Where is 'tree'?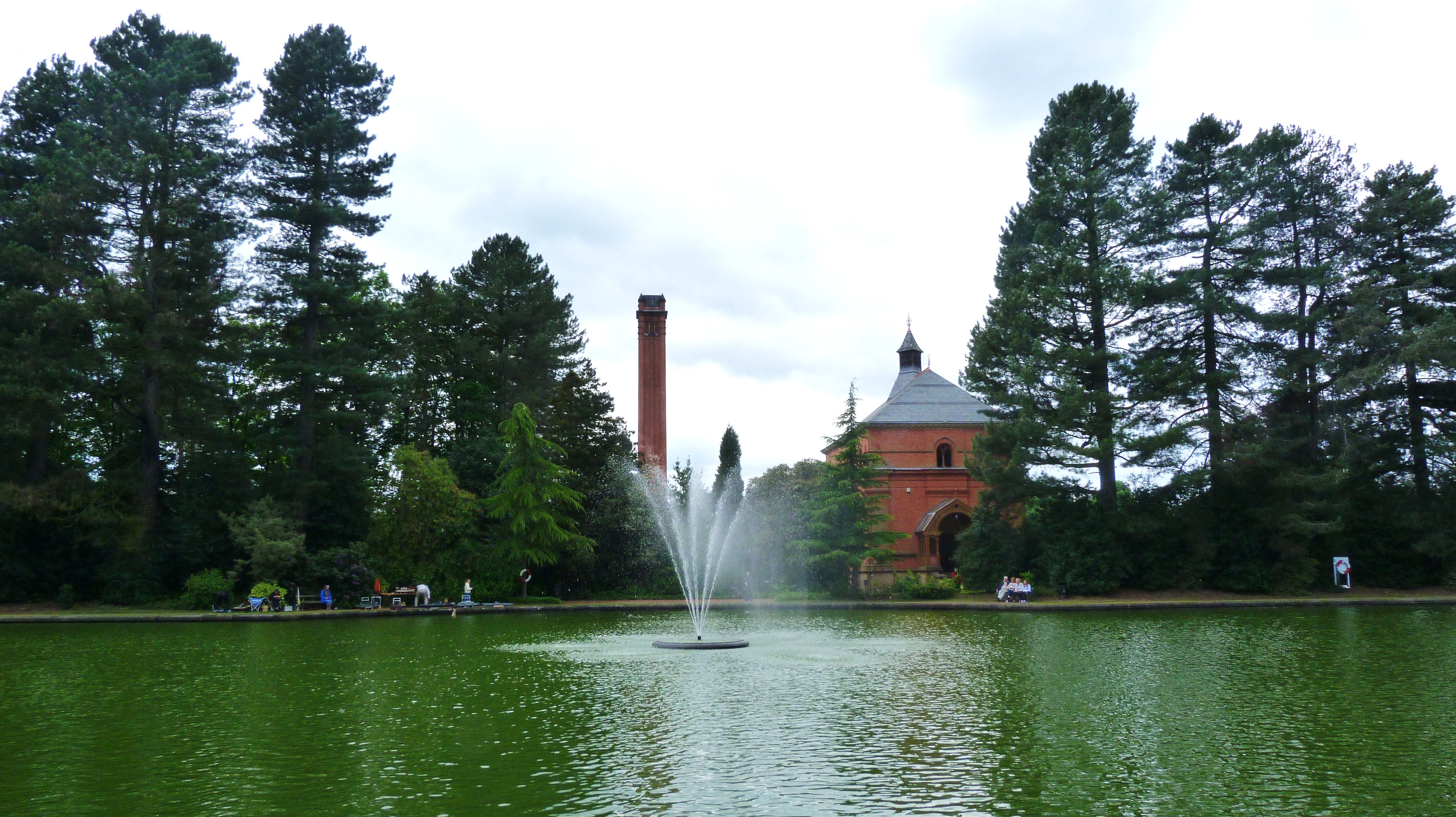
detection(164, 136, 201, 201).
